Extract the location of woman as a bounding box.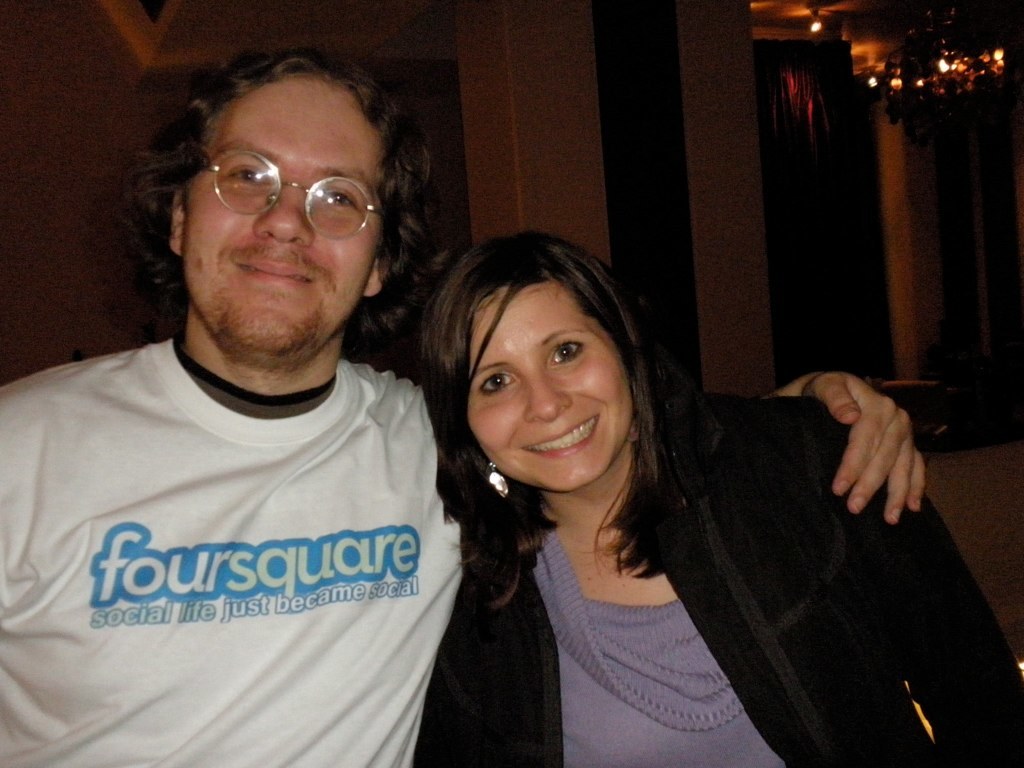
x1=374, y1=209, x2=892, y2=759.
